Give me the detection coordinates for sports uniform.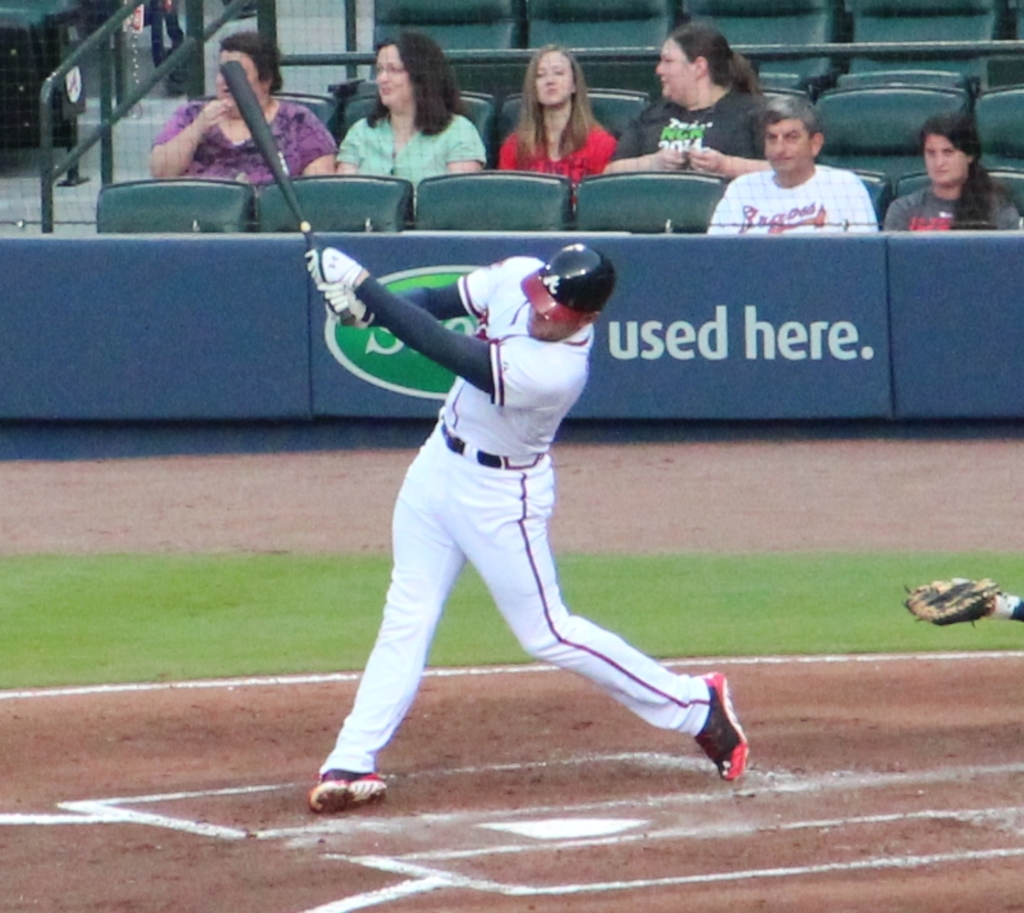
[314, 248, 697, 762].
